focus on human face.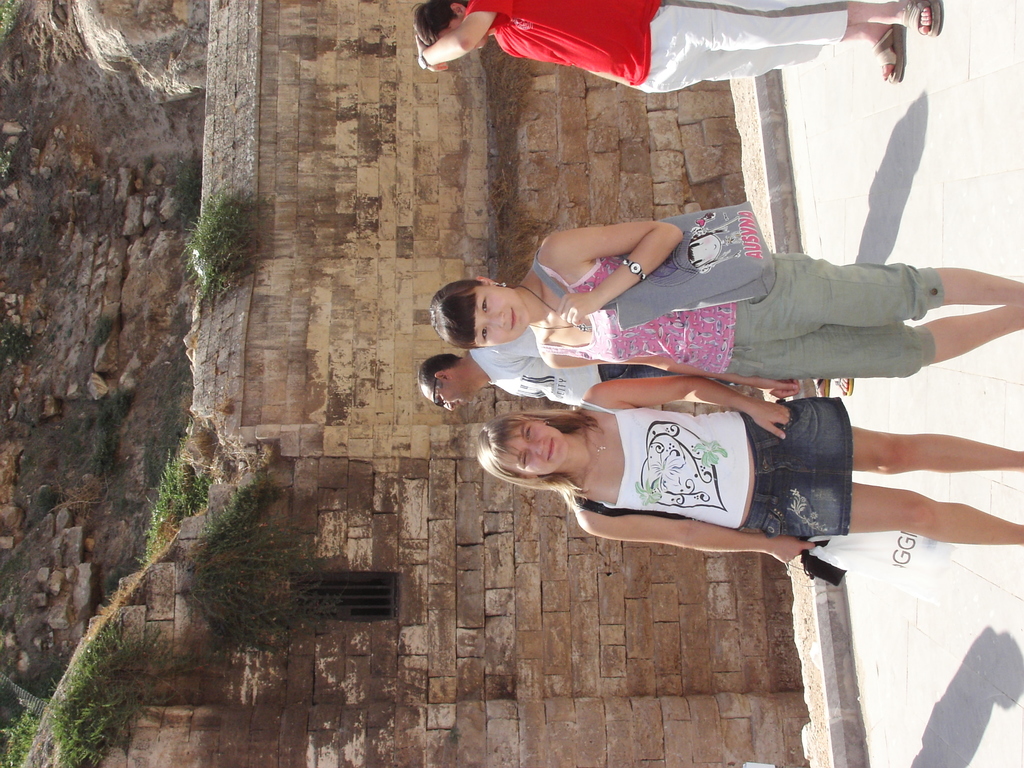
Focused at bbox=(426, 381, 469, 413).
